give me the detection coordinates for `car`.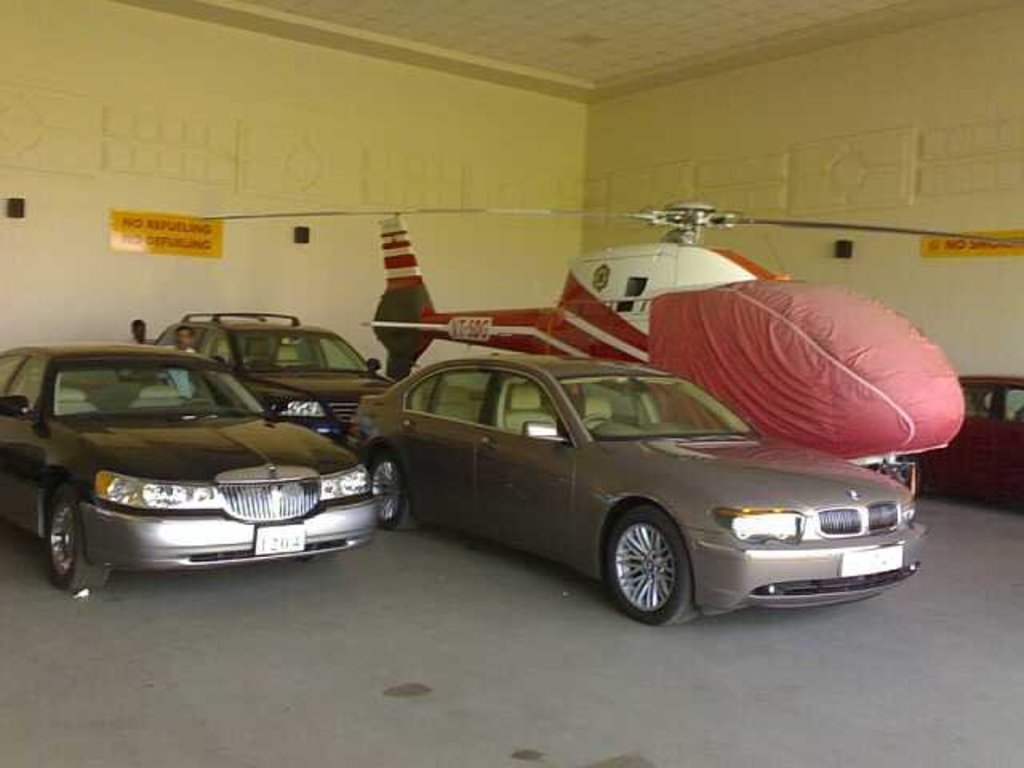
142,306,395,450.
